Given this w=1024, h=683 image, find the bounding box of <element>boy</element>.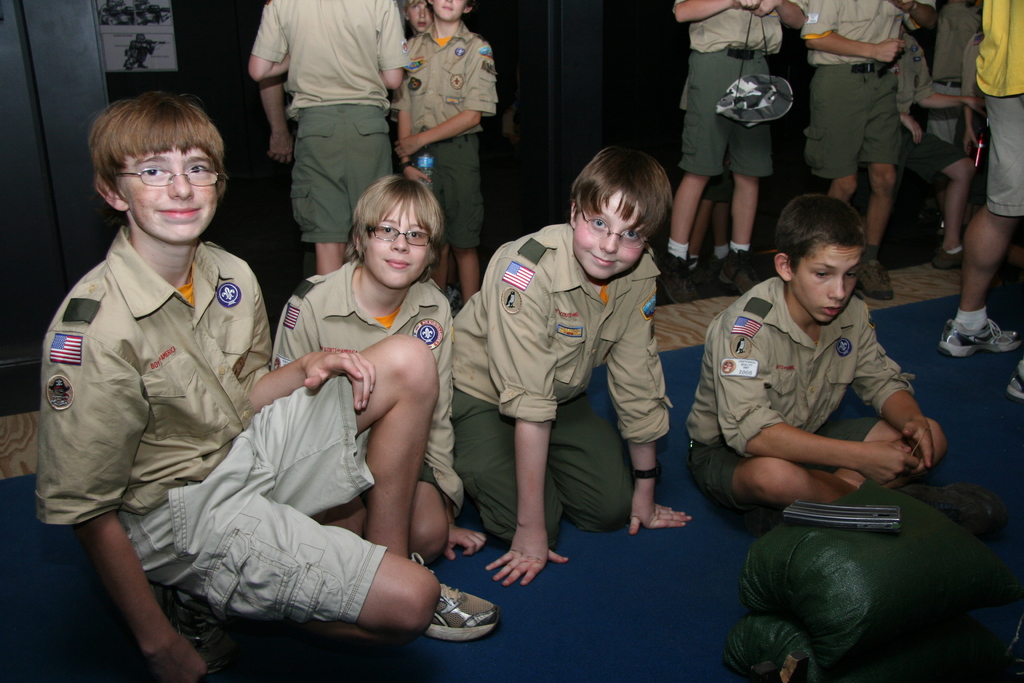
31:88:504:682.
